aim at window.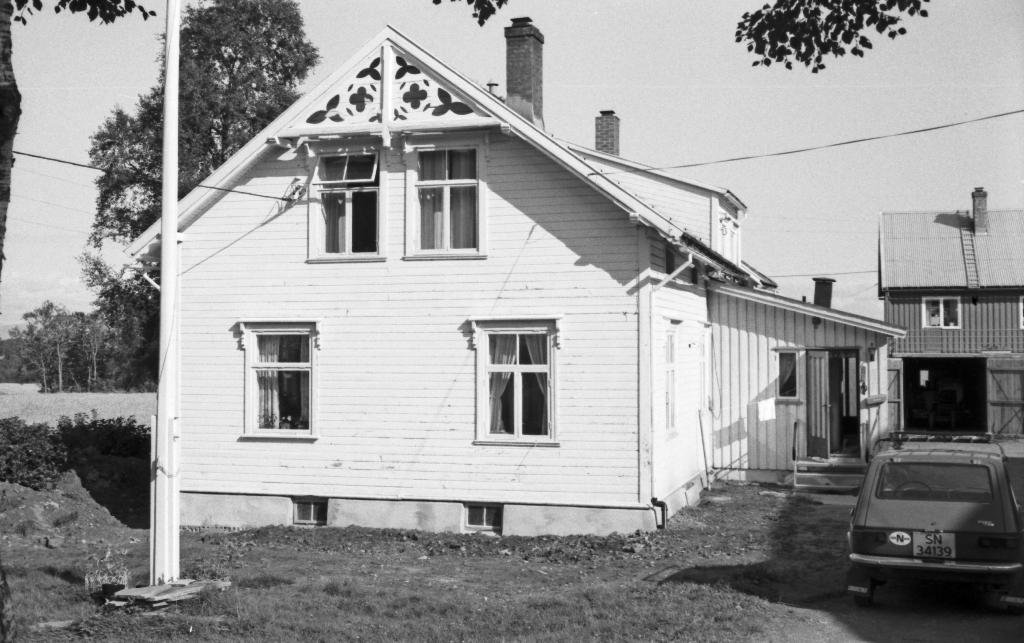
Aimed at box(401, 147, 484, 274).
